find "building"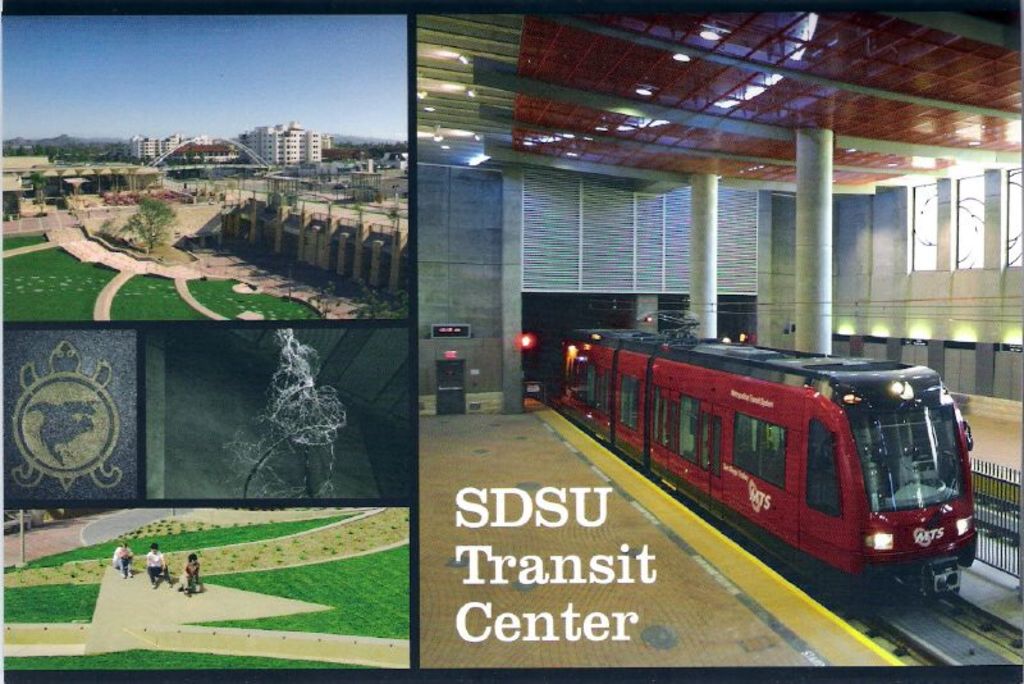
BBox(242, 126, 334, 159)
